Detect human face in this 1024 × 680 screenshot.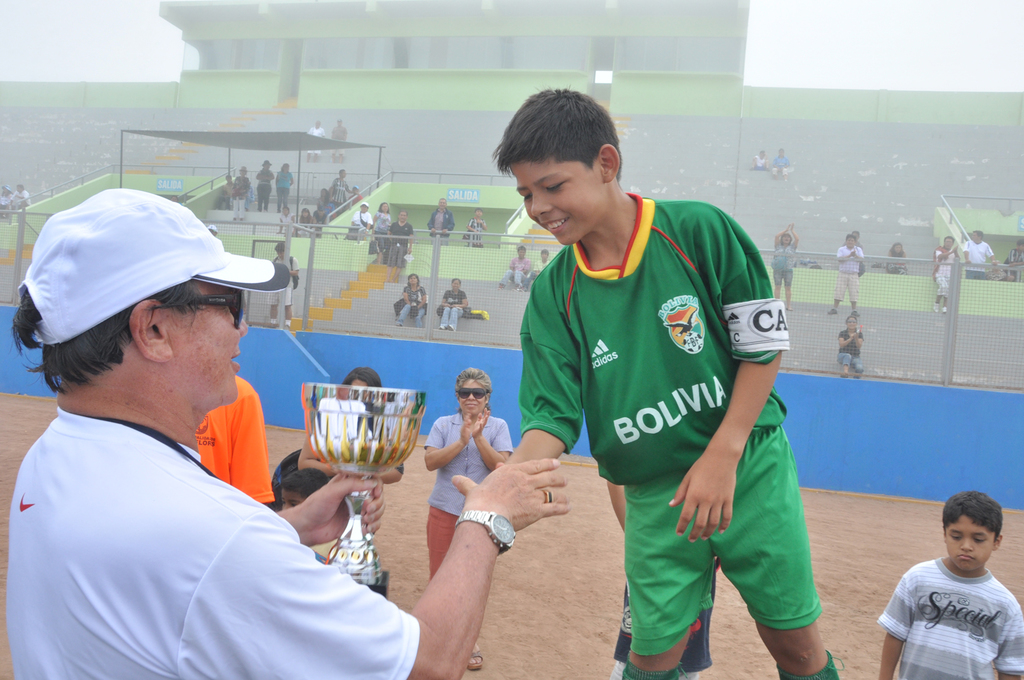
Detection: (281,487,310,512).
